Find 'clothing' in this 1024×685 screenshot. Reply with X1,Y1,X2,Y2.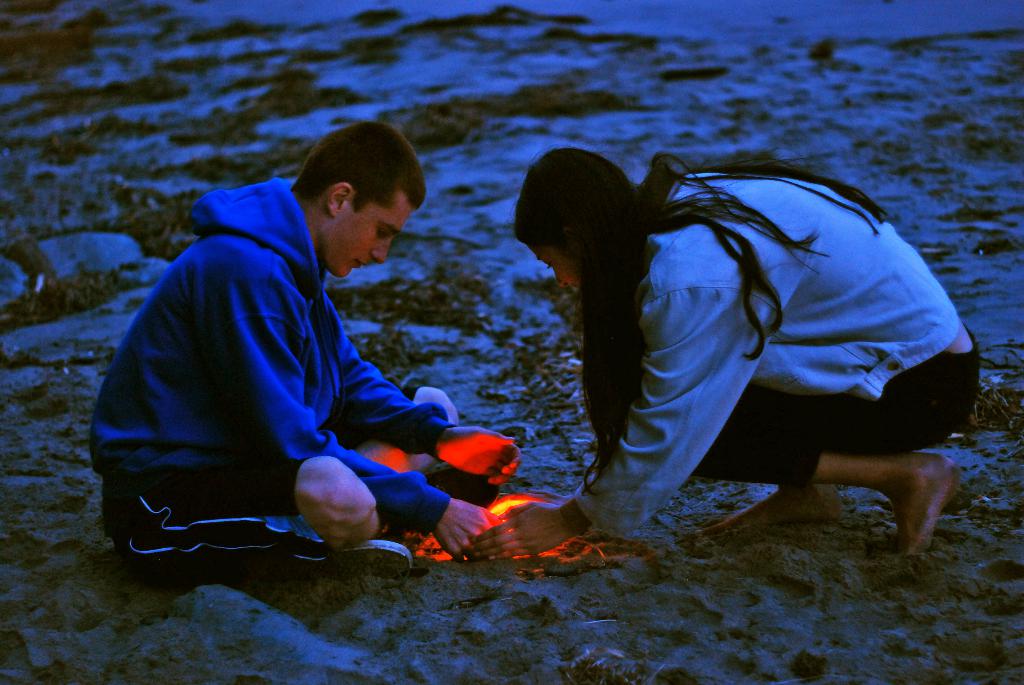
128,157,477,574.
